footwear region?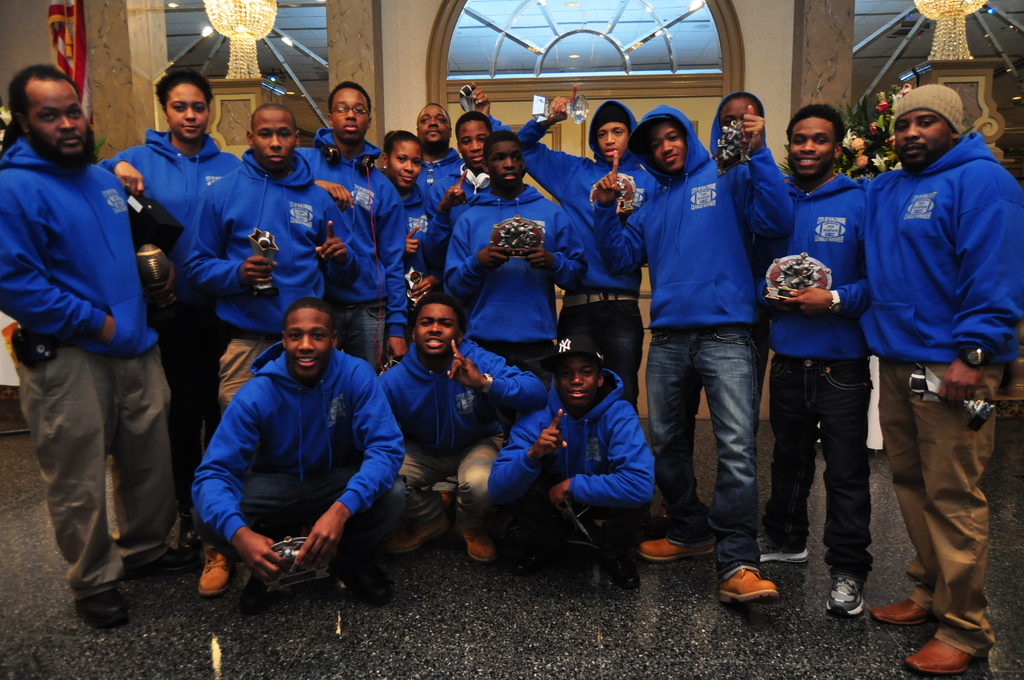
{"x1": 904, "y1": 636, "x2": 972, "y2": 674}
